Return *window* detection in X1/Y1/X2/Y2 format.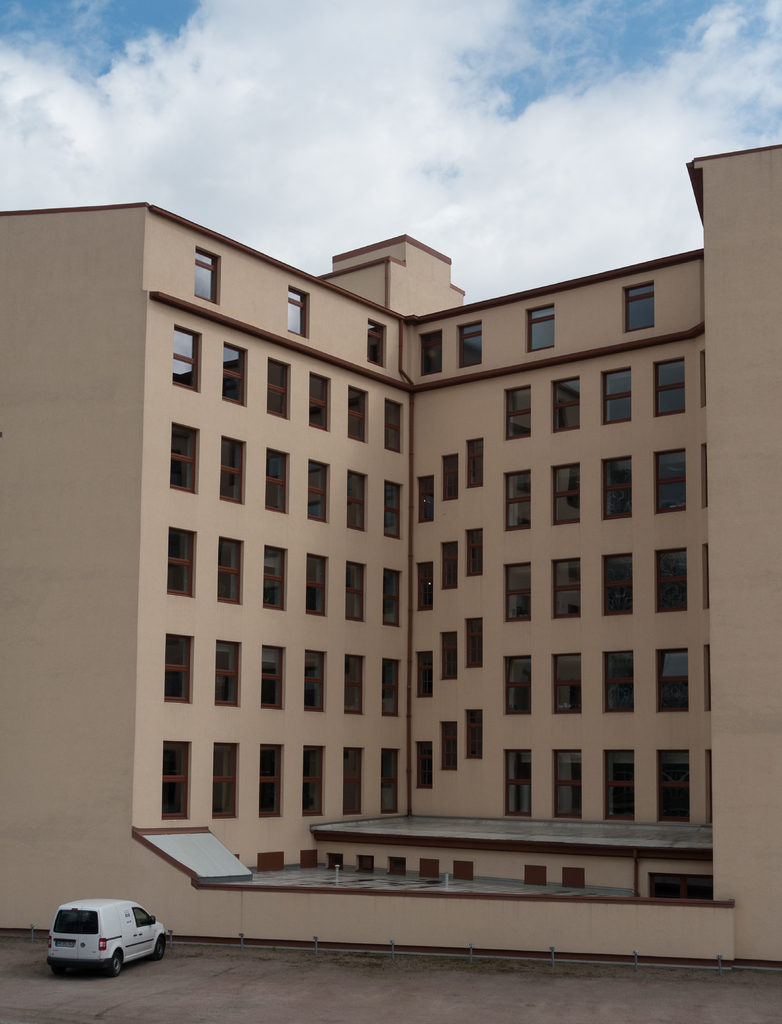
553/559/580/615.
